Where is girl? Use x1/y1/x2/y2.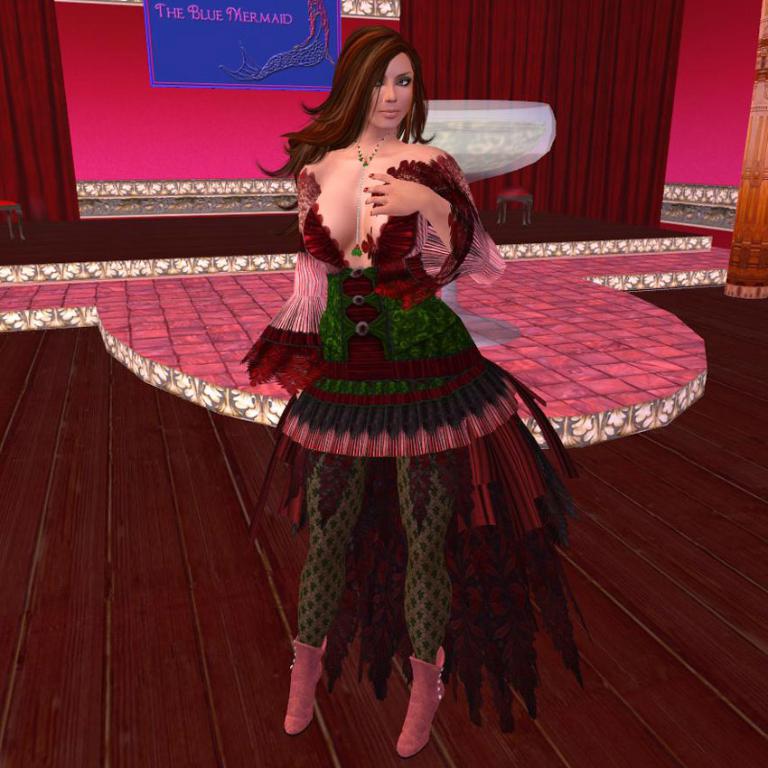
236/21/586/758.
